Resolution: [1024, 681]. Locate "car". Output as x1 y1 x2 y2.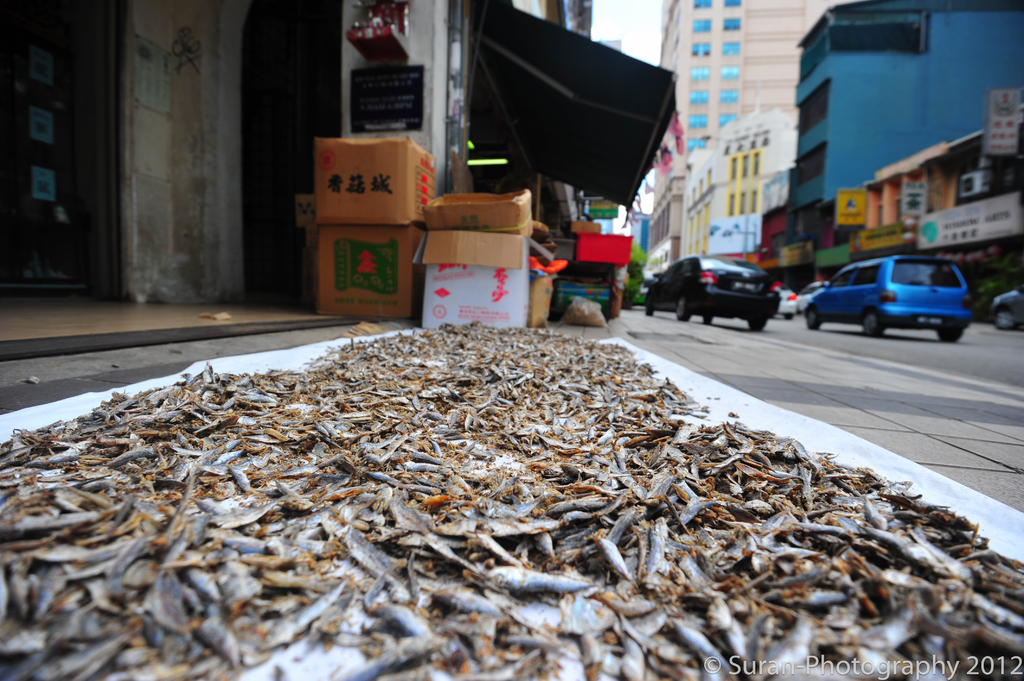
797 282 821 308.
